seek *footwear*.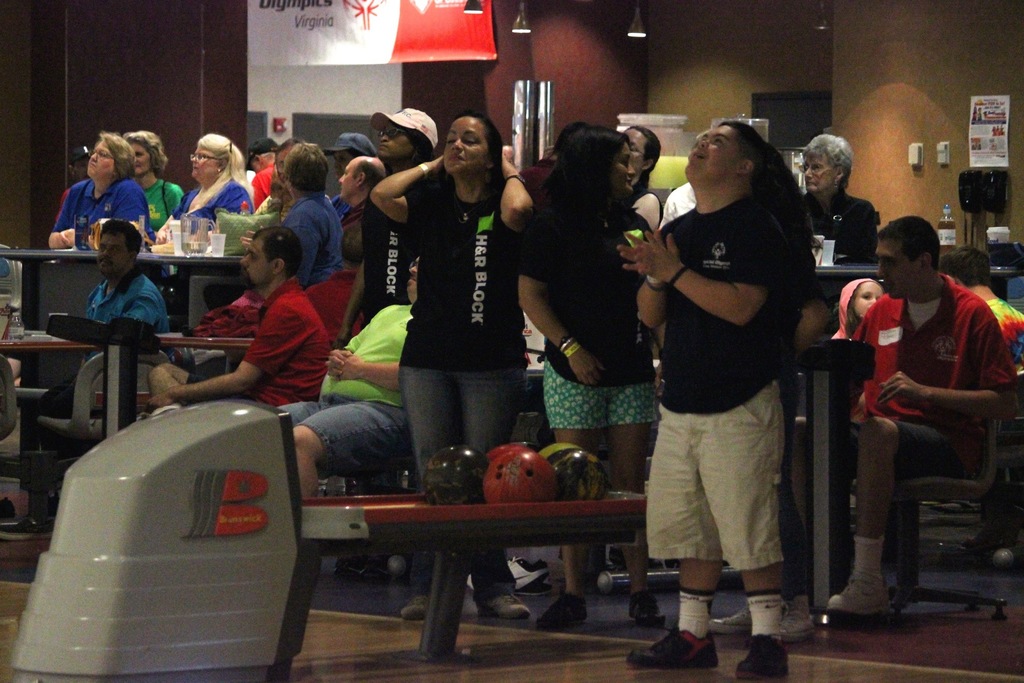
left=738, top=630, right=790, bottom=682.
